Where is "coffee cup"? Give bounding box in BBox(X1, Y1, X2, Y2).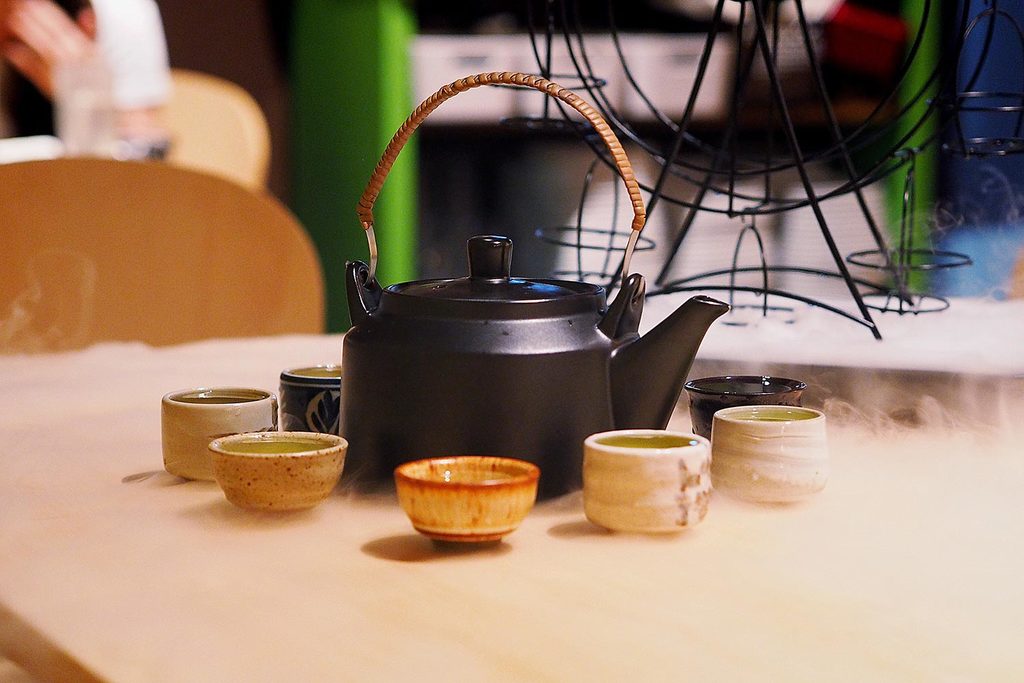
BBox(163, 383, 281, 479).
